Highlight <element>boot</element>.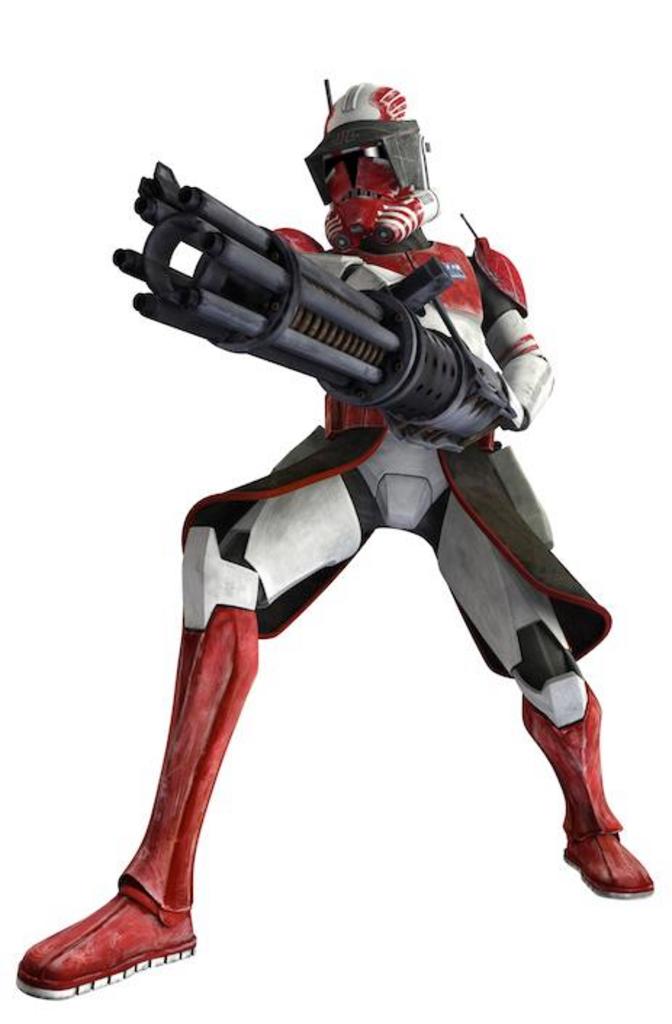
Highlighted region: (16,598,263,1001).
